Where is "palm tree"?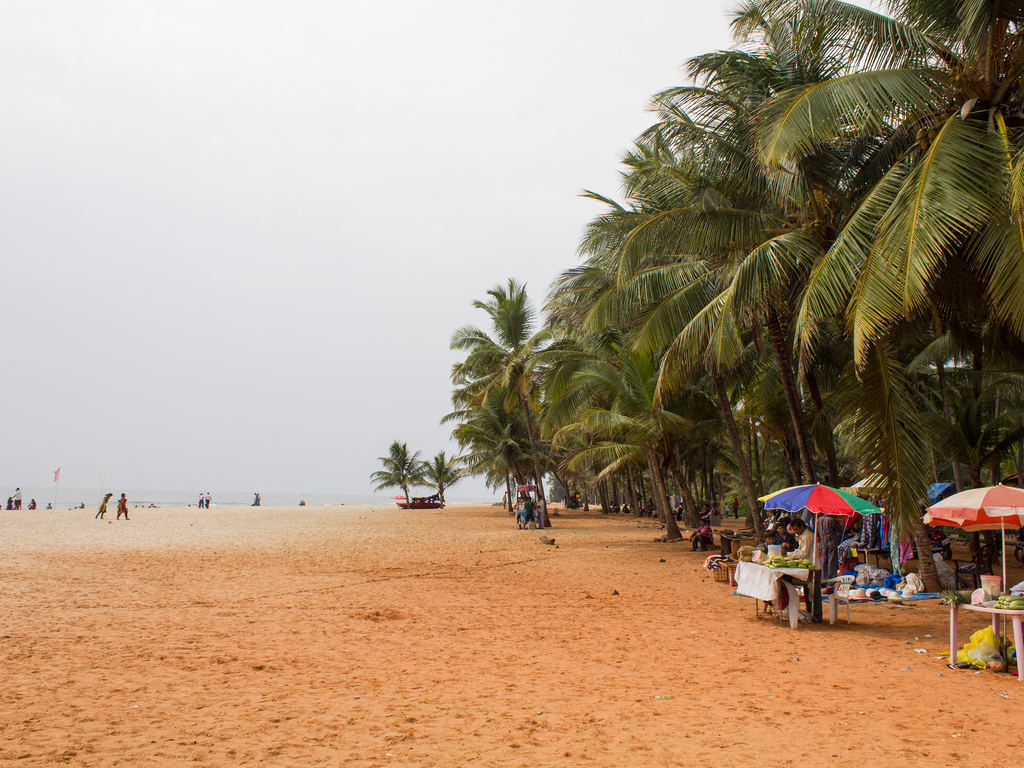
366 434 429 512.
